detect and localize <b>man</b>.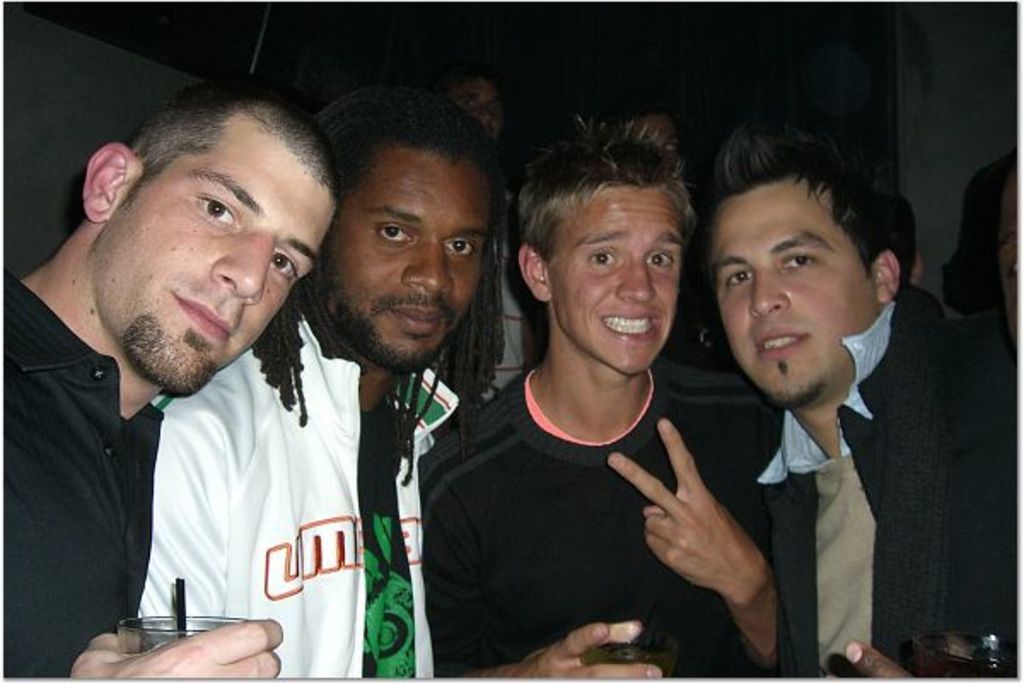
Localized at <bbox>0, 79, 312, 681</bbox>.
